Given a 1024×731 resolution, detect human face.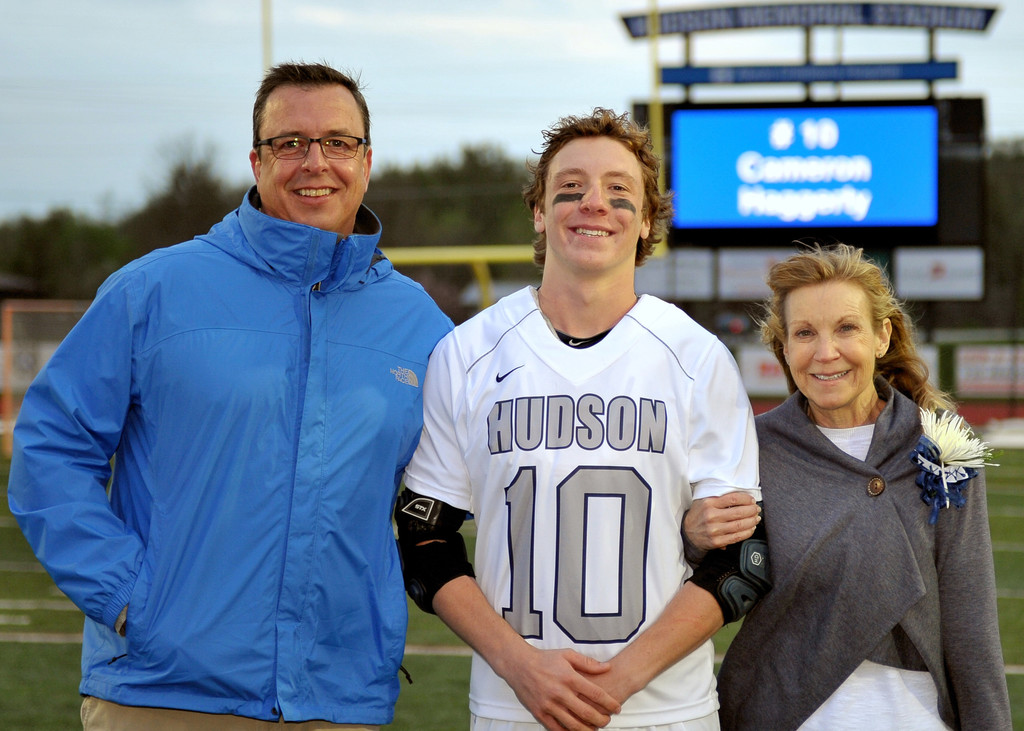
(778,280,877,411).
